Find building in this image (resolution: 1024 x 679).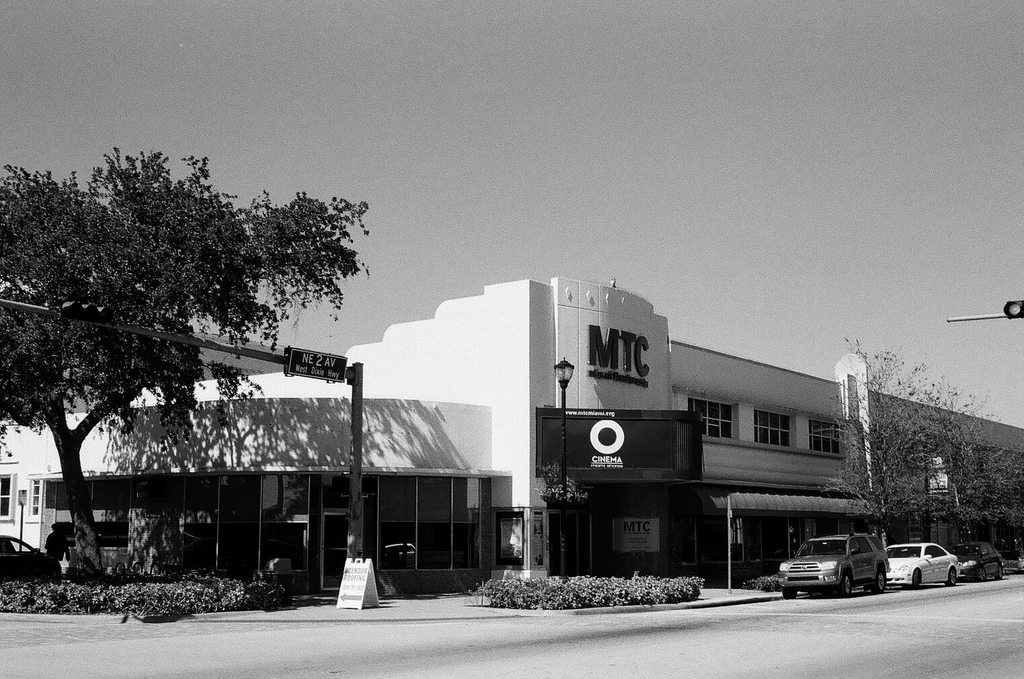
rect(0, 276, 1023, 593).
